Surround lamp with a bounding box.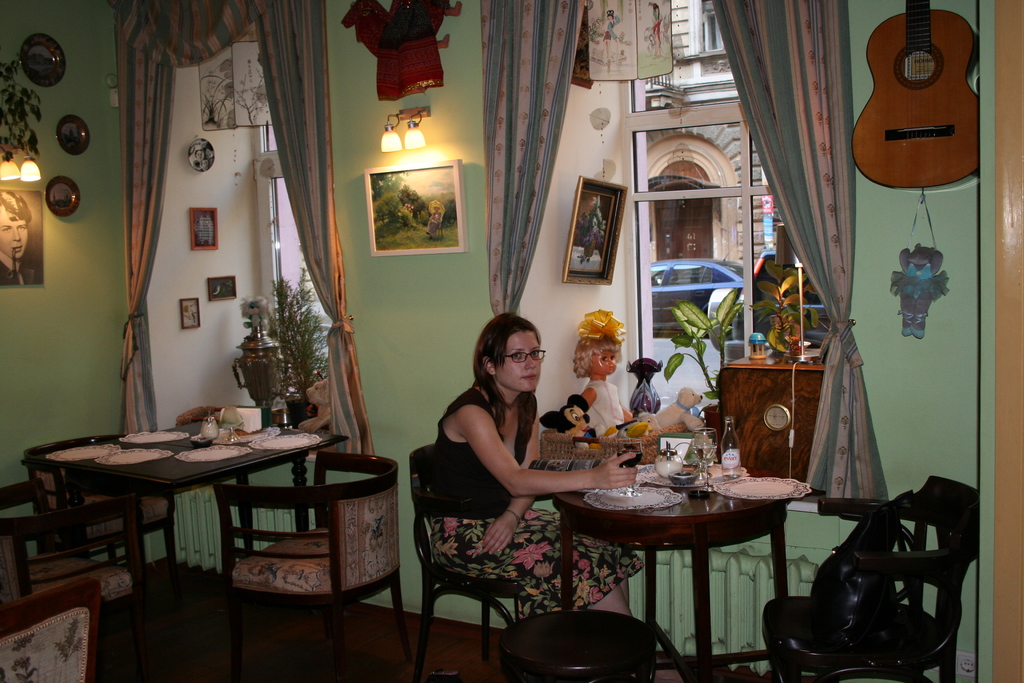
crop(381, 115, 402, 154).
